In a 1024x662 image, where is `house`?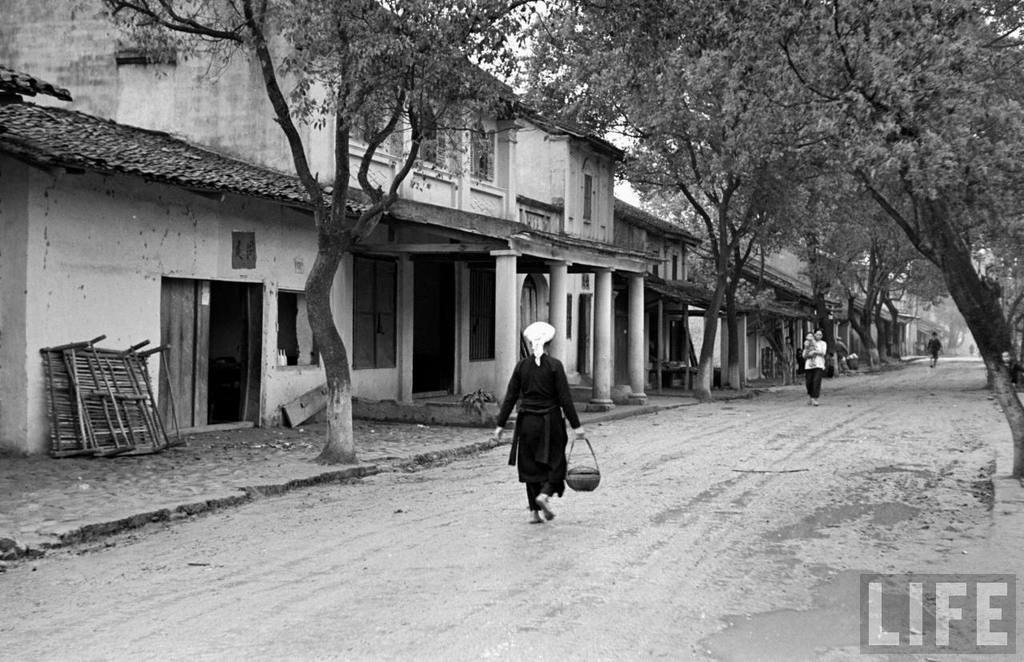
BBox(14, 0, 535, 452).
